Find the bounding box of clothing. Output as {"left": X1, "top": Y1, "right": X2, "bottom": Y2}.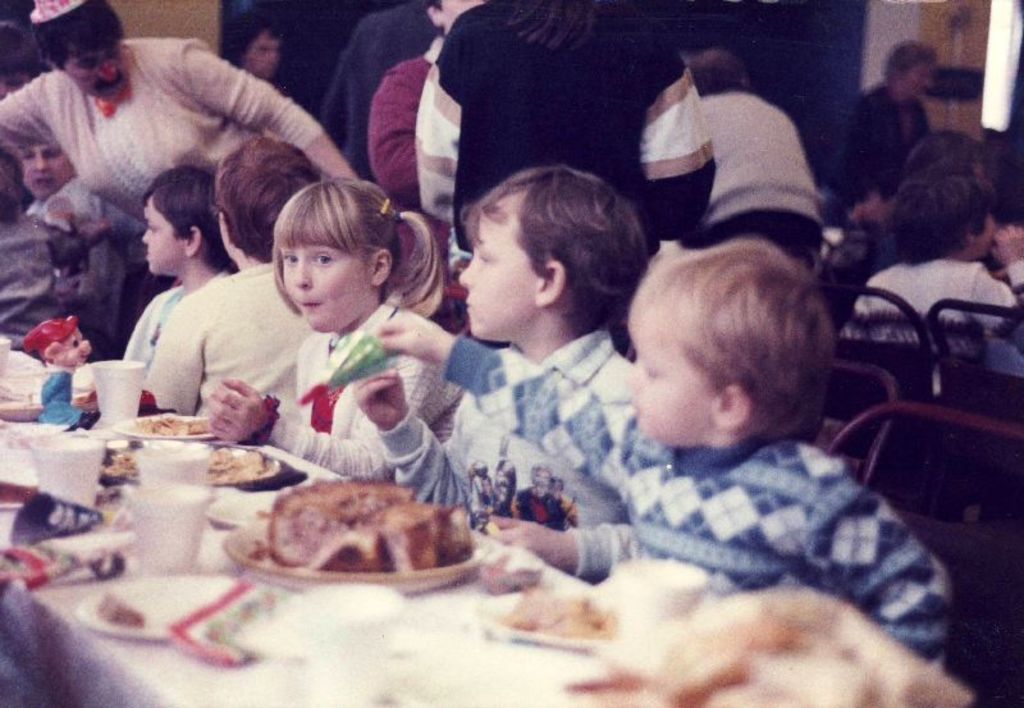
{"left": 846, "top": 264, "right": 1014, "bottom": 344}.
